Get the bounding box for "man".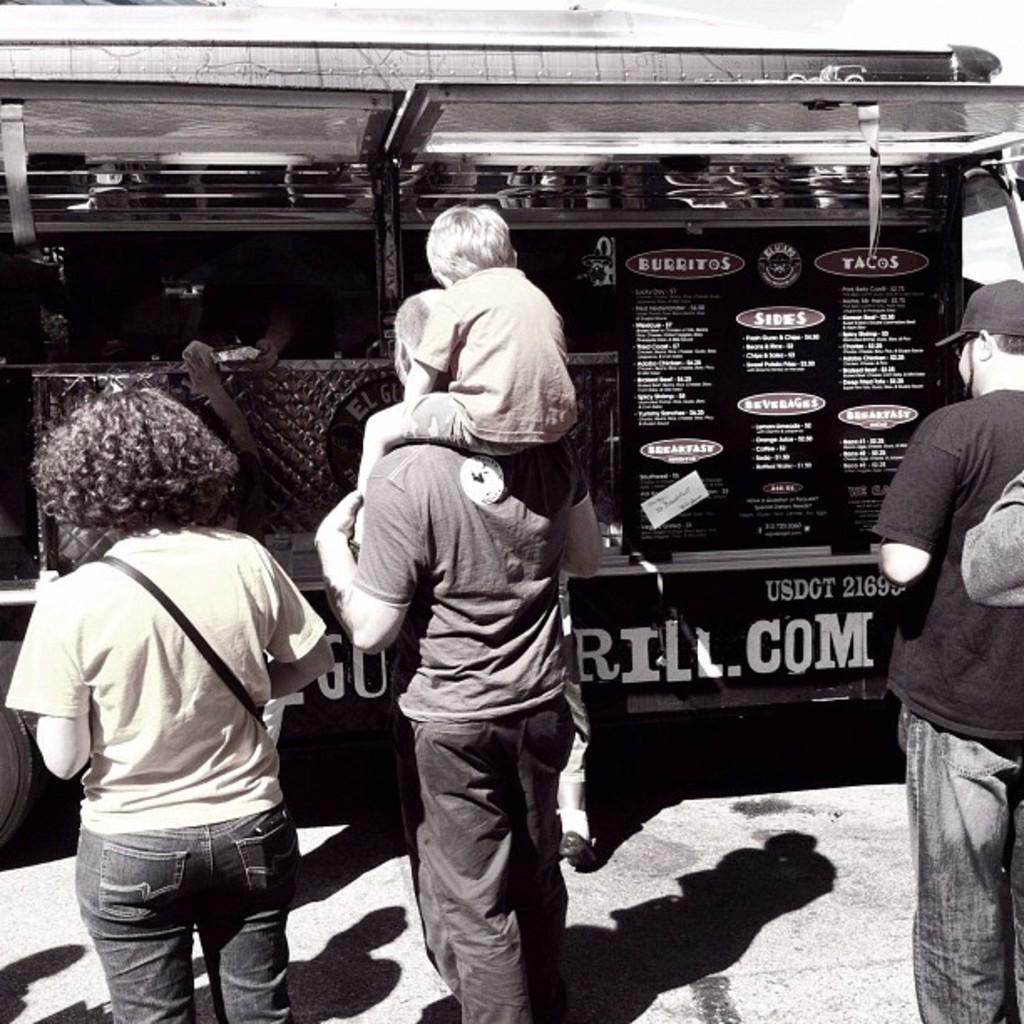
BBox(870, 278, 1022, 1022).
